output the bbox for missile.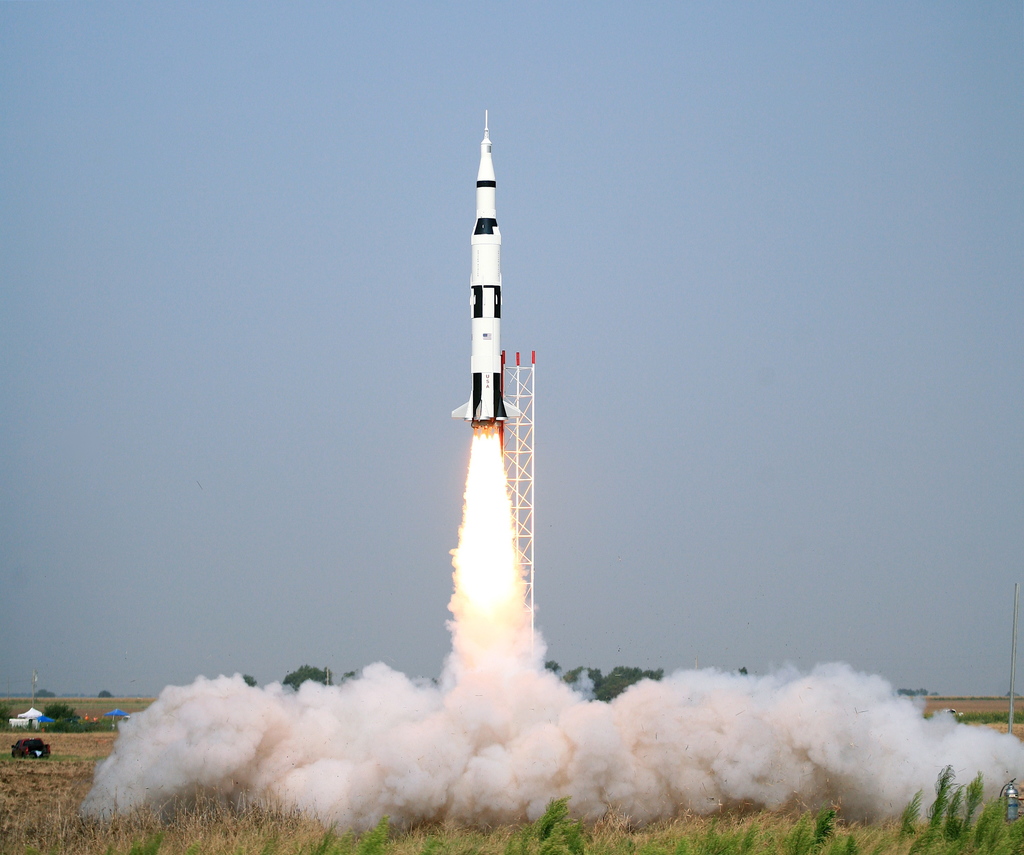
<region>451, 106, 523, 433</region>.
